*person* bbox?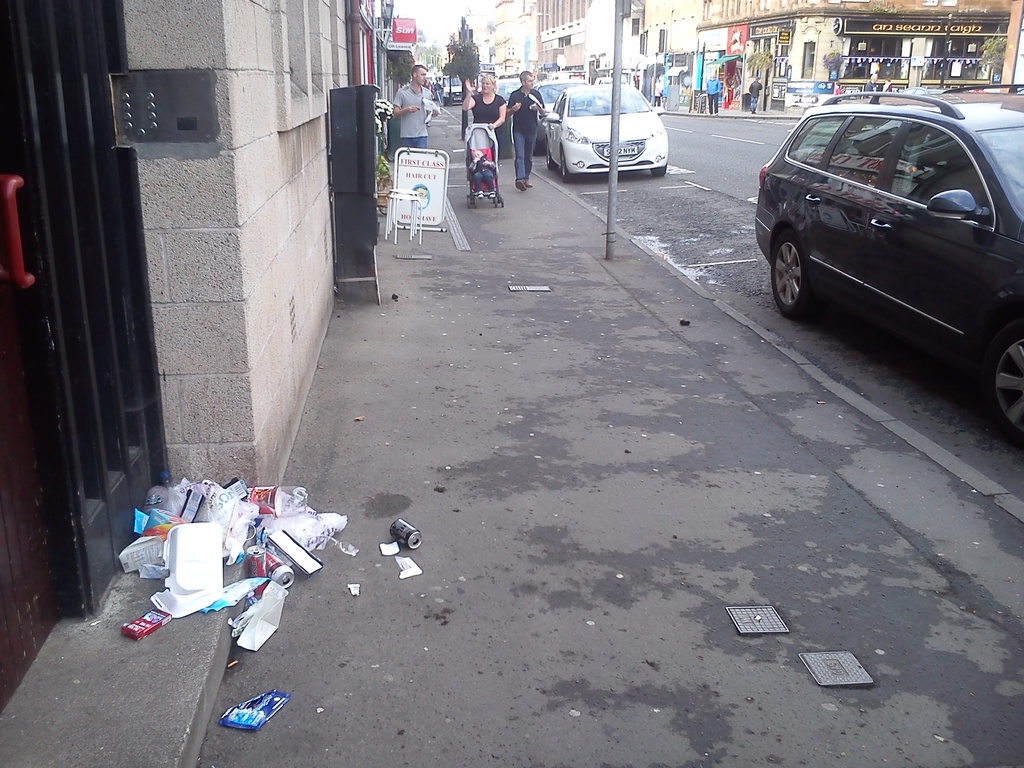
bbox=[745, 74, 765, 114]
